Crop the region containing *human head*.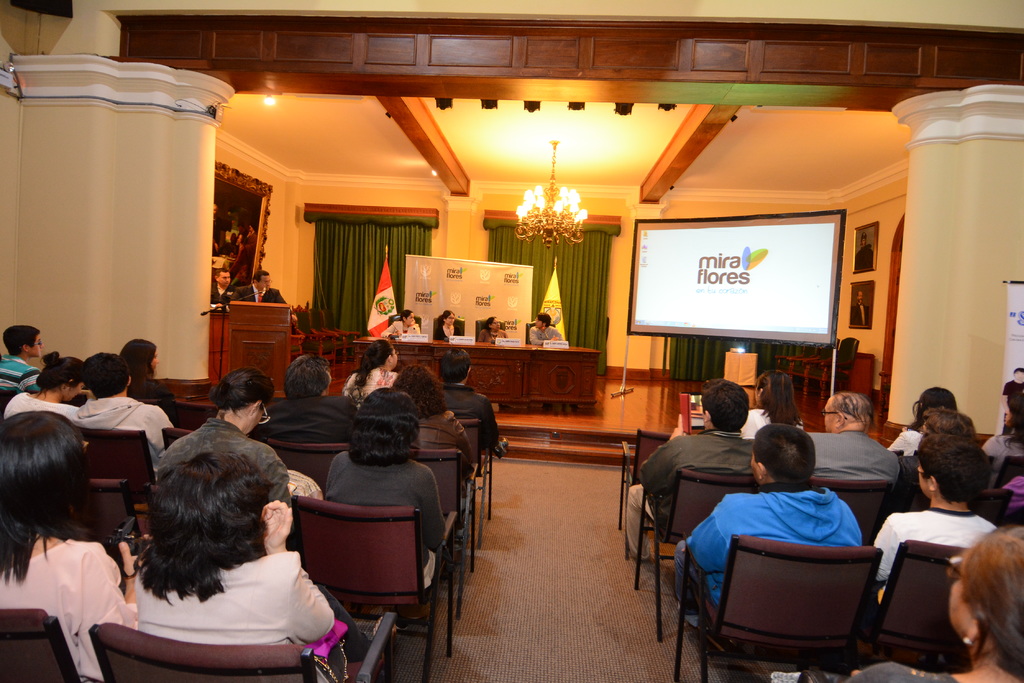
Crop region: 117/340/159/379.
